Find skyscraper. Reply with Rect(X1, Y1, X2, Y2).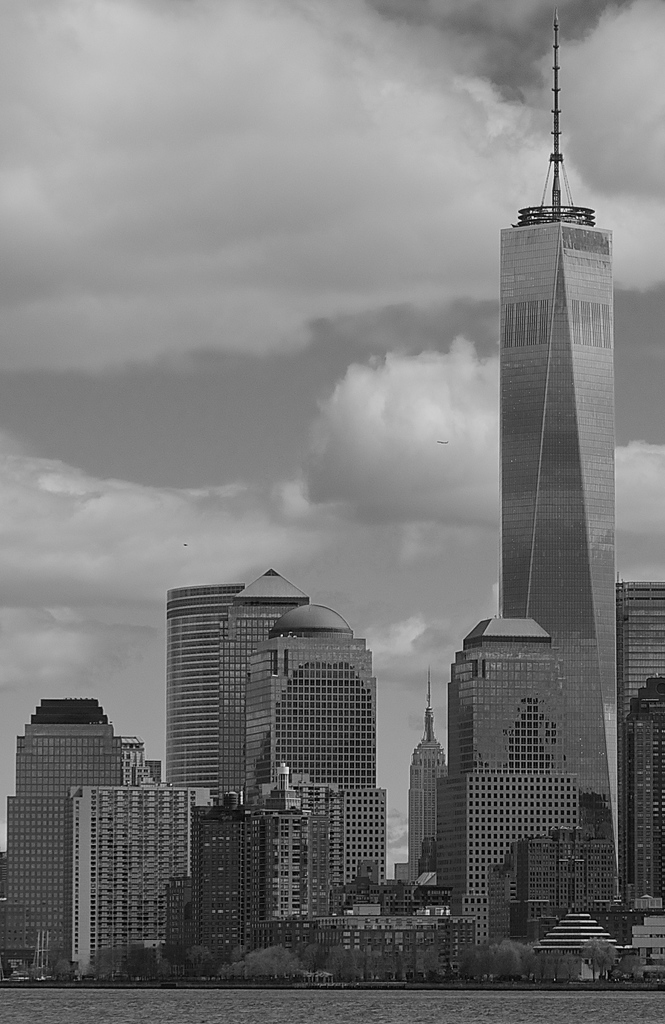
Rect(167, 575, 249, 792).
